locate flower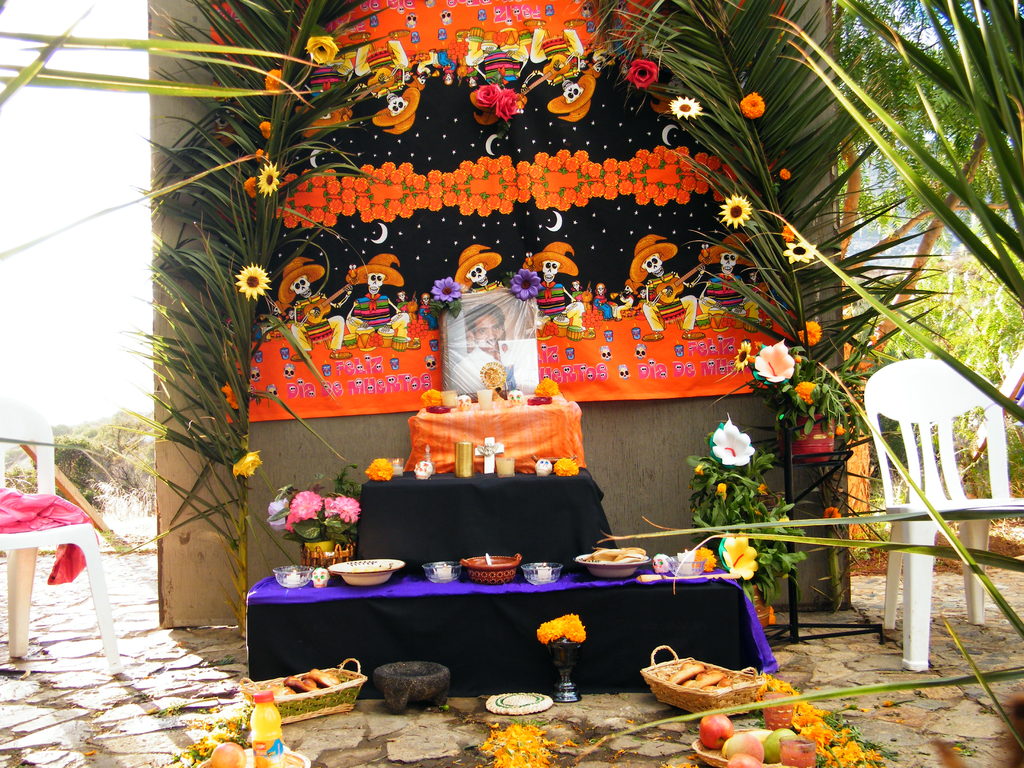
(left=799, top=320, right=821, bottom=340)
